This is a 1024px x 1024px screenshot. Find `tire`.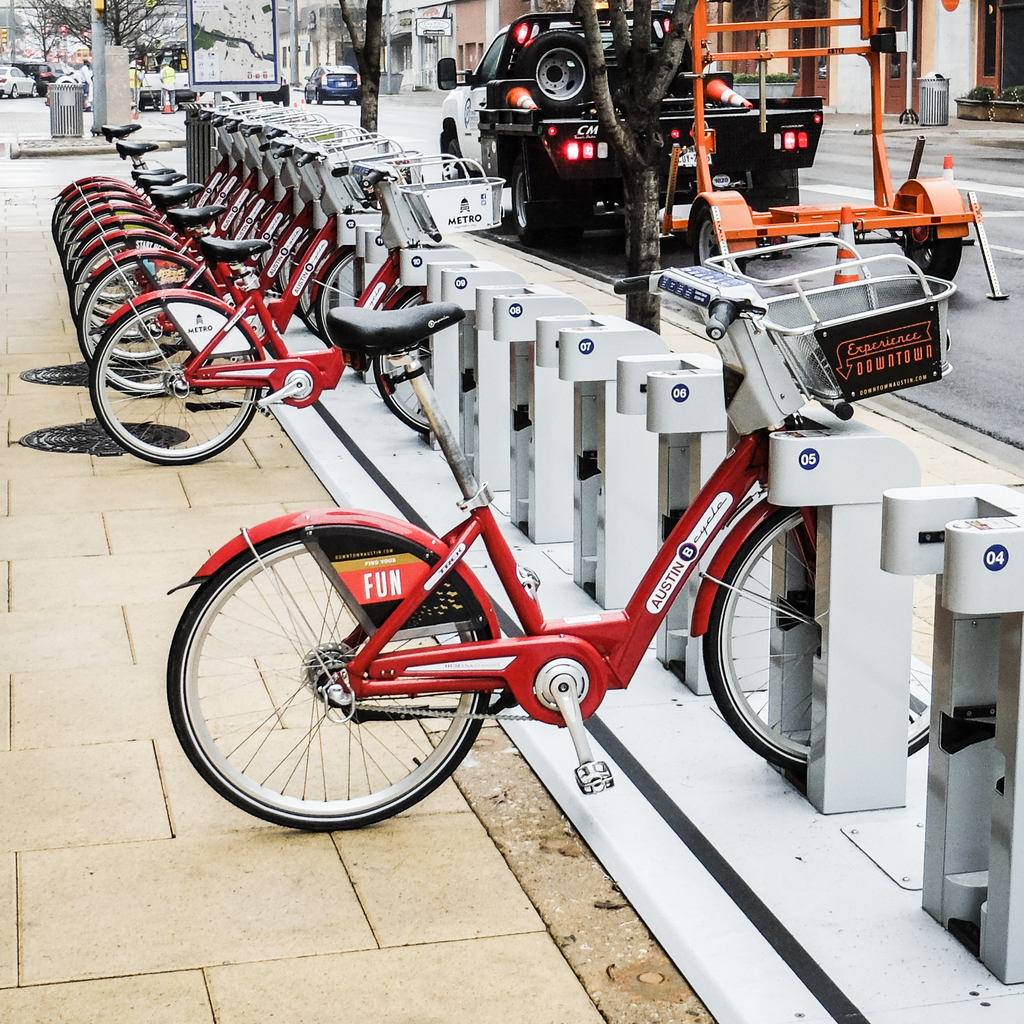
Bounding box: detection(258, 242, 277, 291).
